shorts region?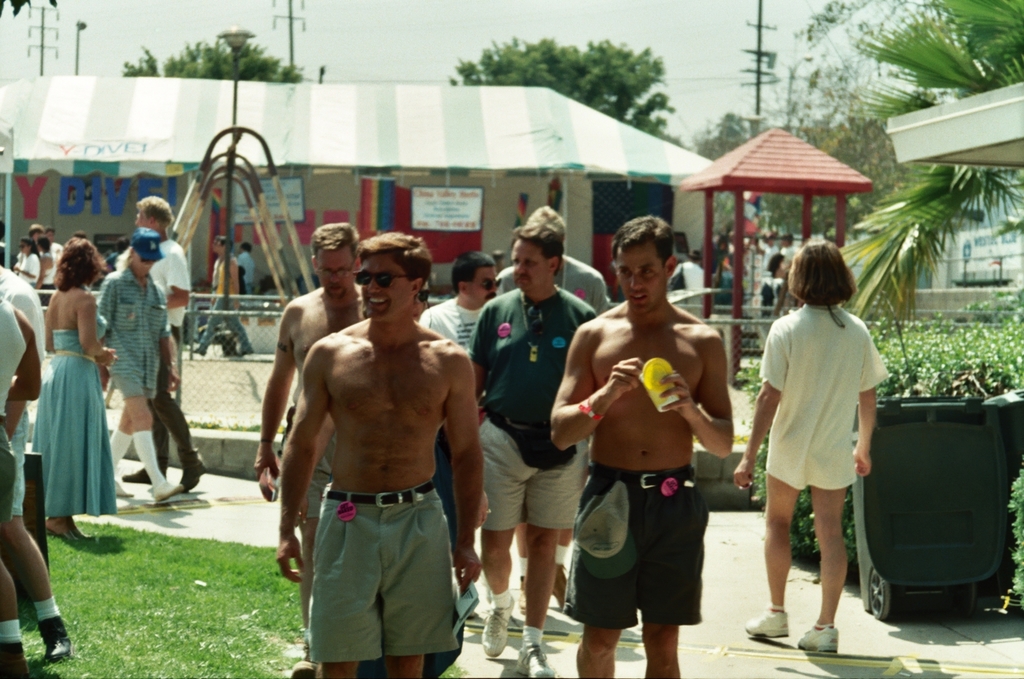
(x1=113, y1=368, x2=161, y2=399)
